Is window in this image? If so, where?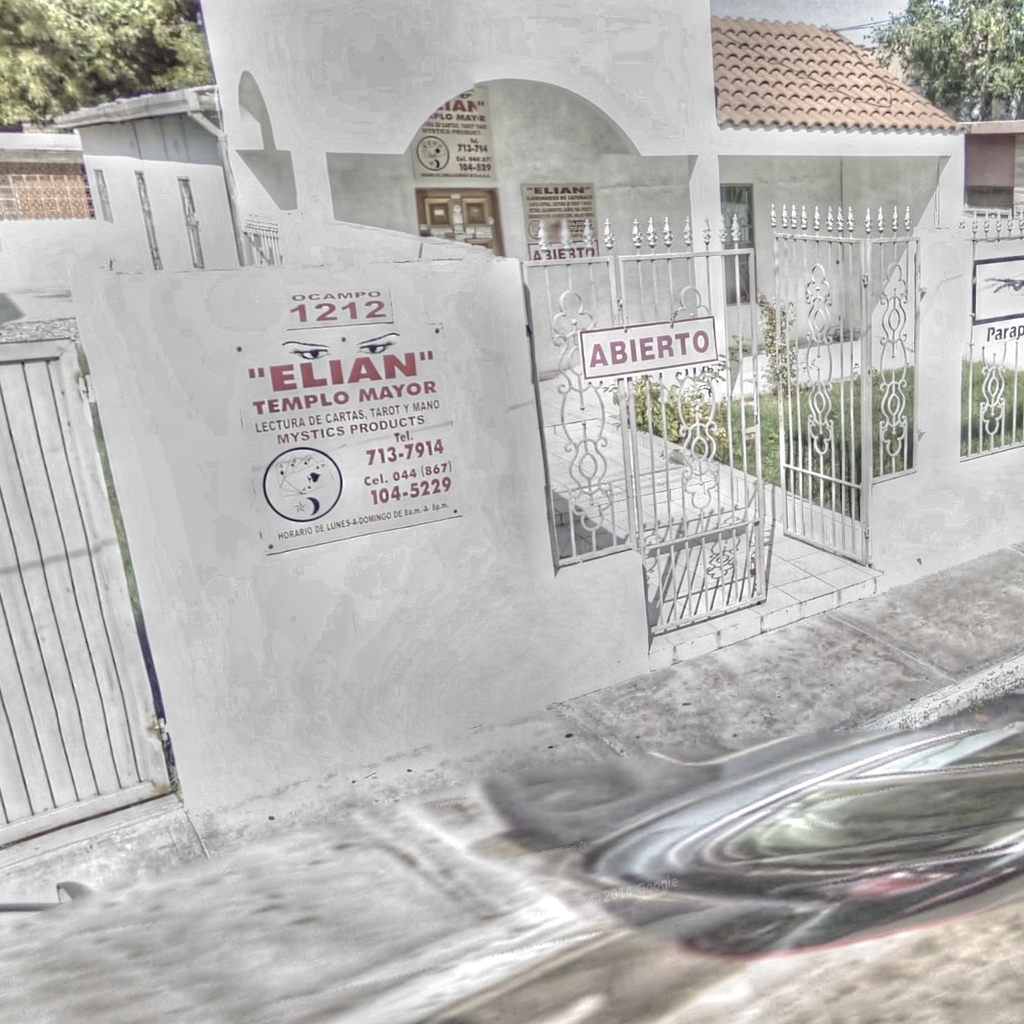
Yes, at select_region(414, 180, 499, 249).
